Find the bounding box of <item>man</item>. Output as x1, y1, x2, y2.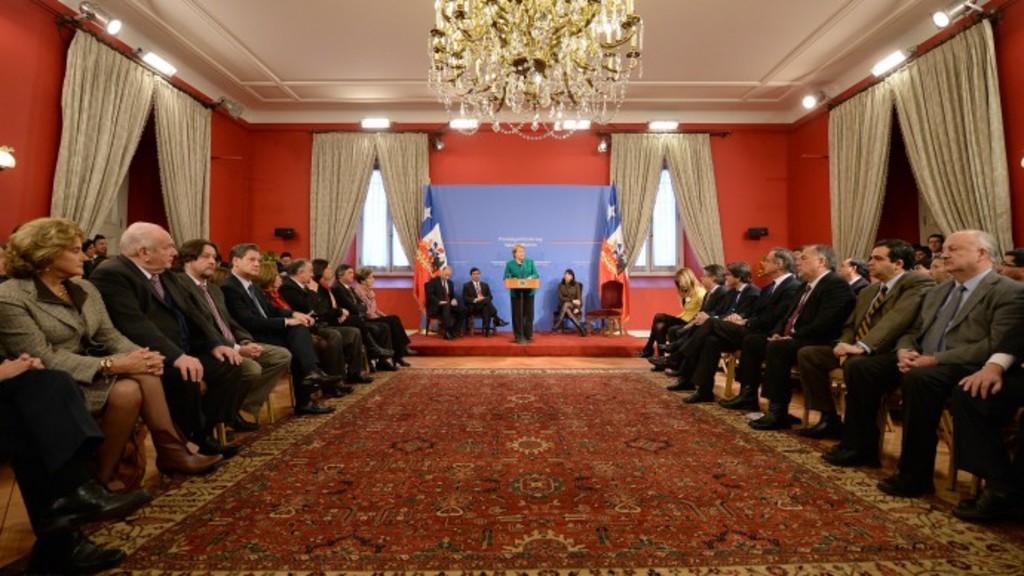
214, 243, 346, 416.
